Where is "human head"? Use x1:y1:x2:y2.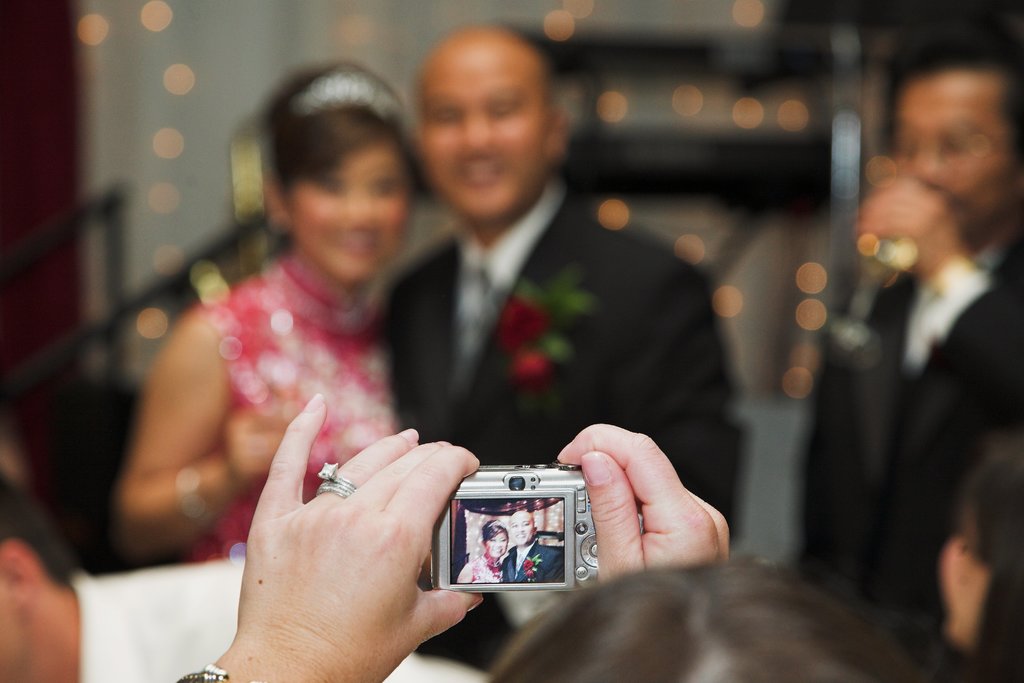
946:431:1023:681.
